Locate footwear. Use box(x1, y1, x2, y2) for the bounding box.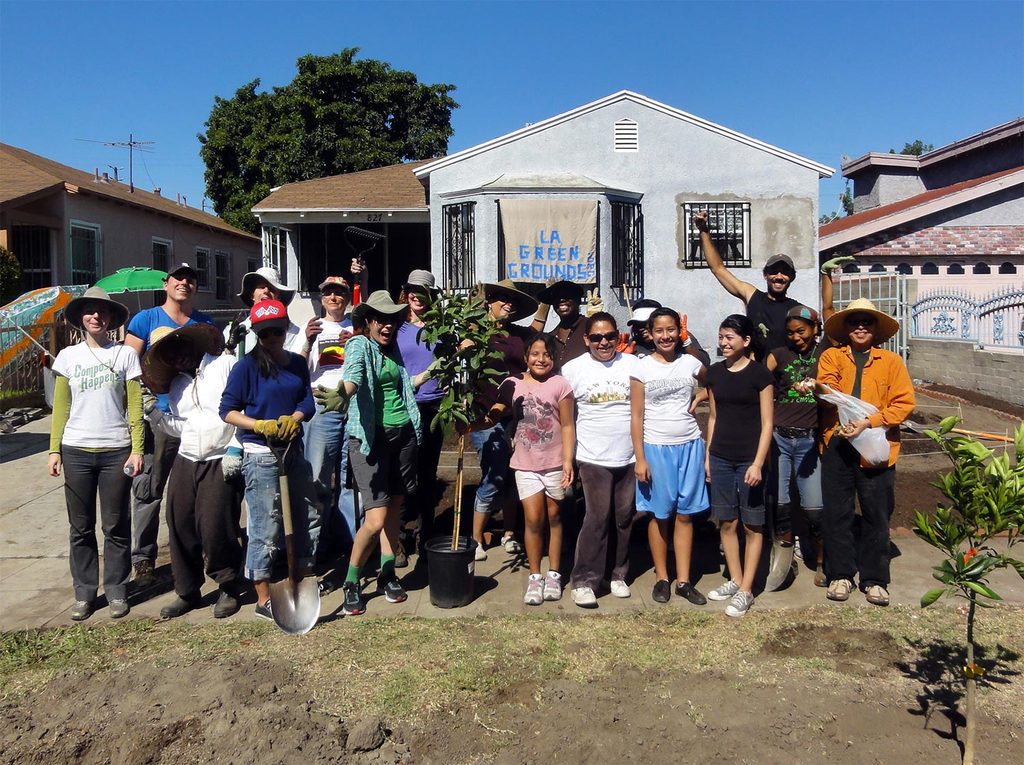
box(376, 575, 408, 603).
